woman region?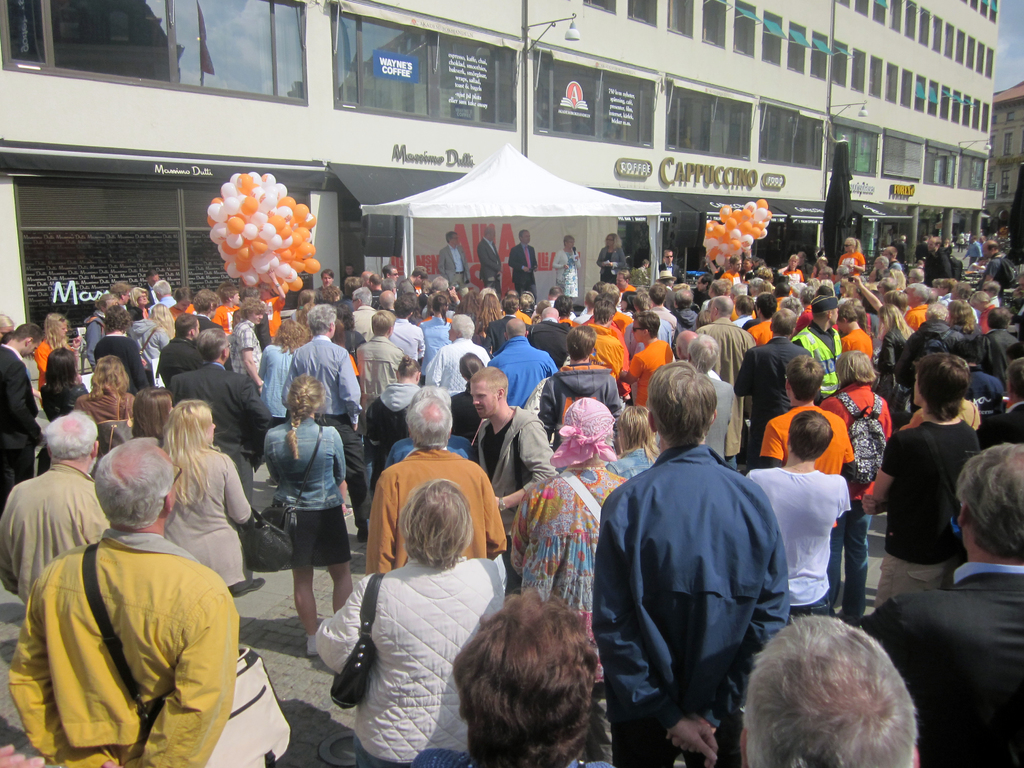
821, 348, 886, 614
